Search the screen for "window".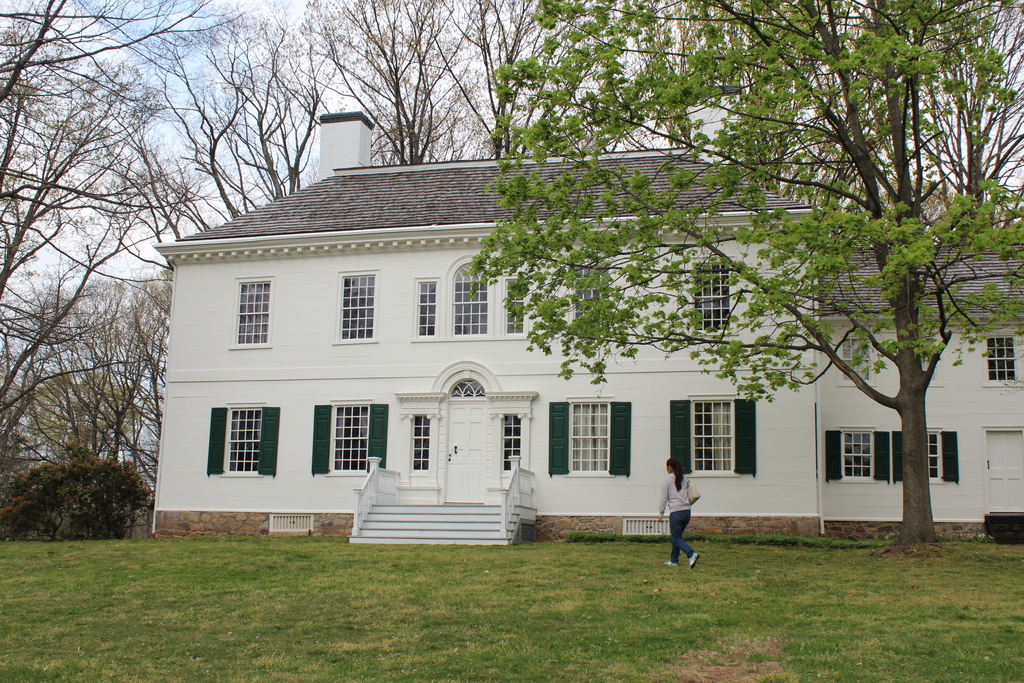
Found at region(920, 425, 960, 490).
